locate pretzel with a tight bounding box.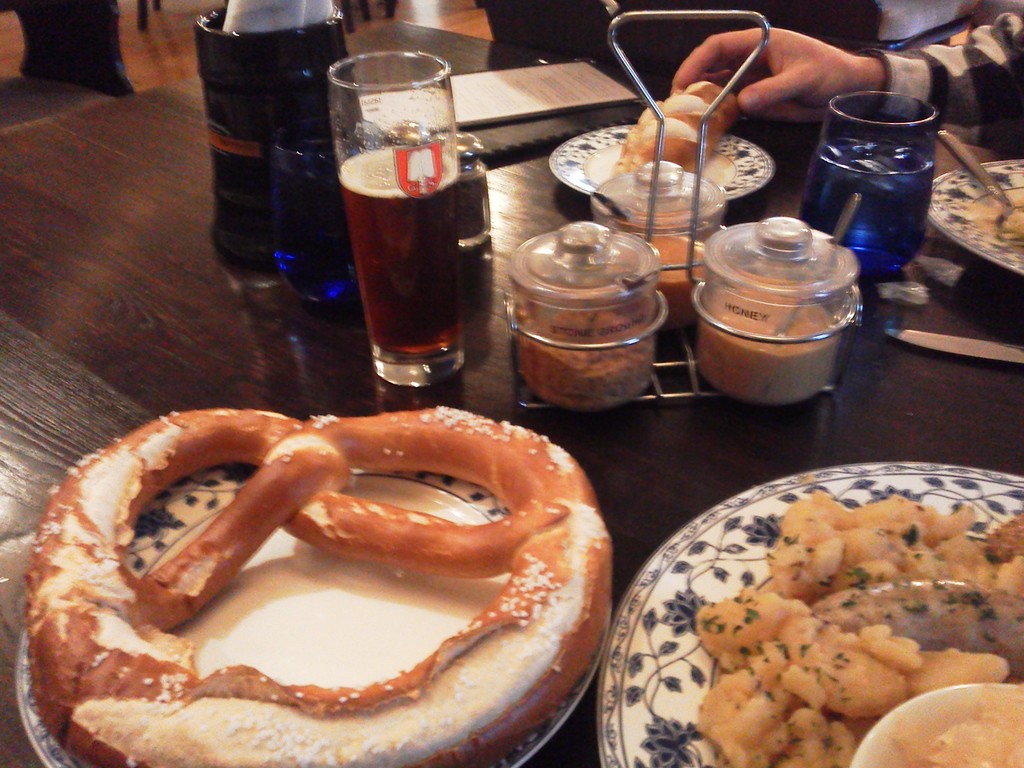
24, 401, 614, 767.
